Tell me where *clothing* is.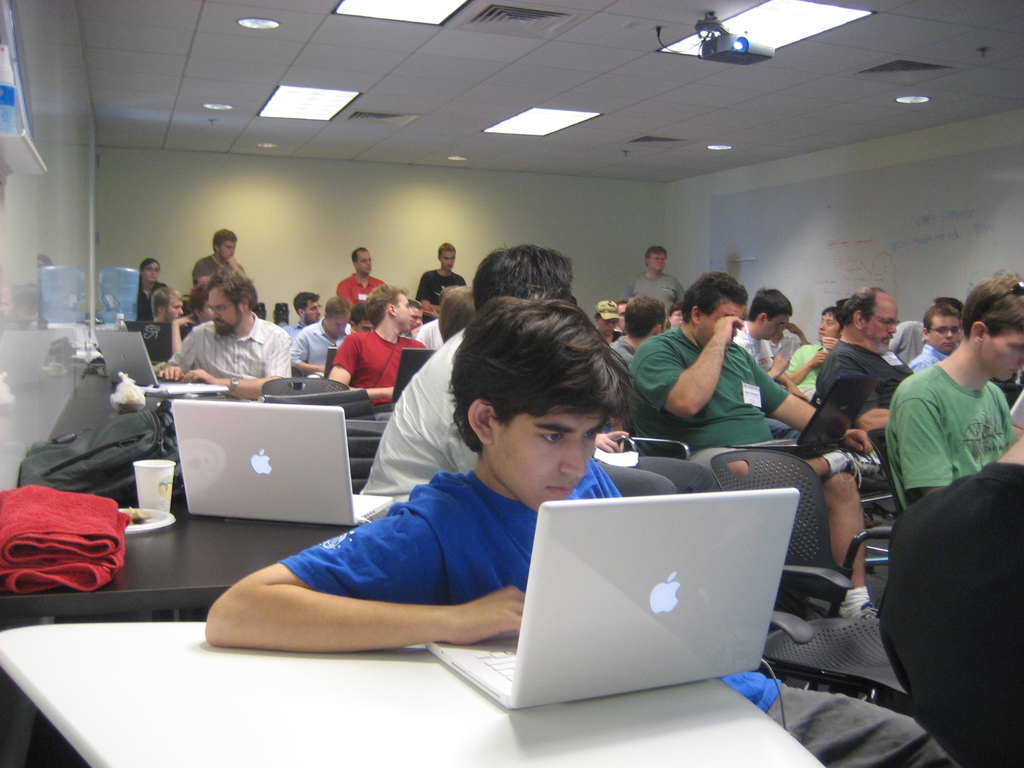
*clothing* is at box(335, 267, 385, 309).
